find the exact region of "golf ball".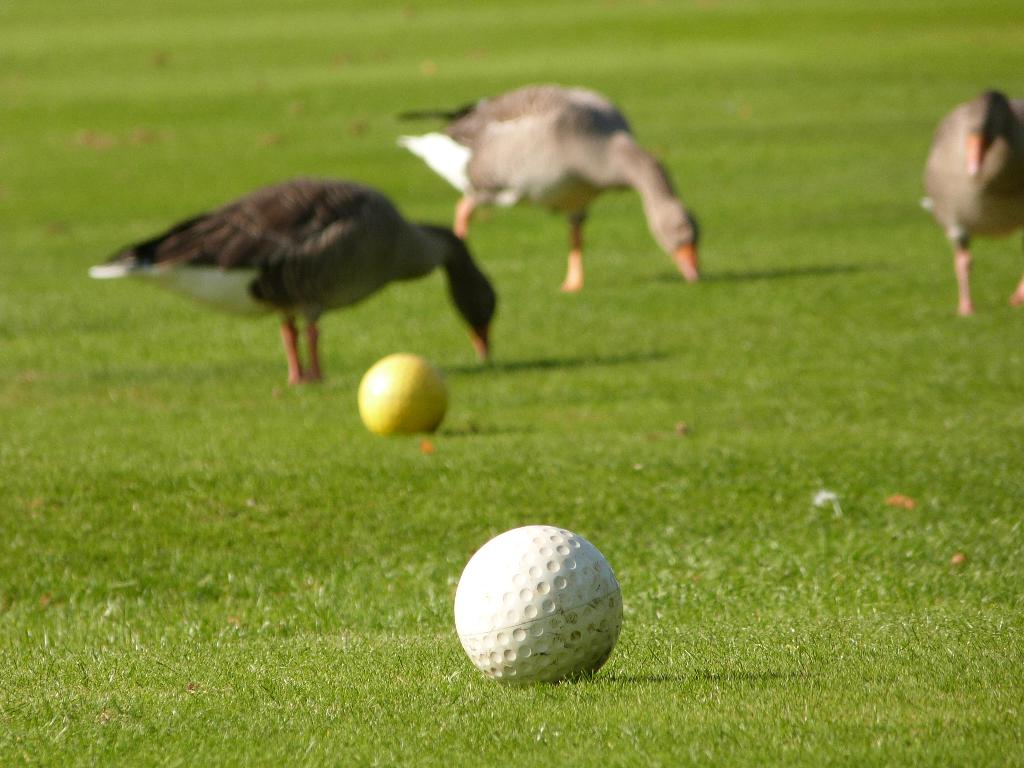
Exact region: bbox=(440, 532, 620, 702).
